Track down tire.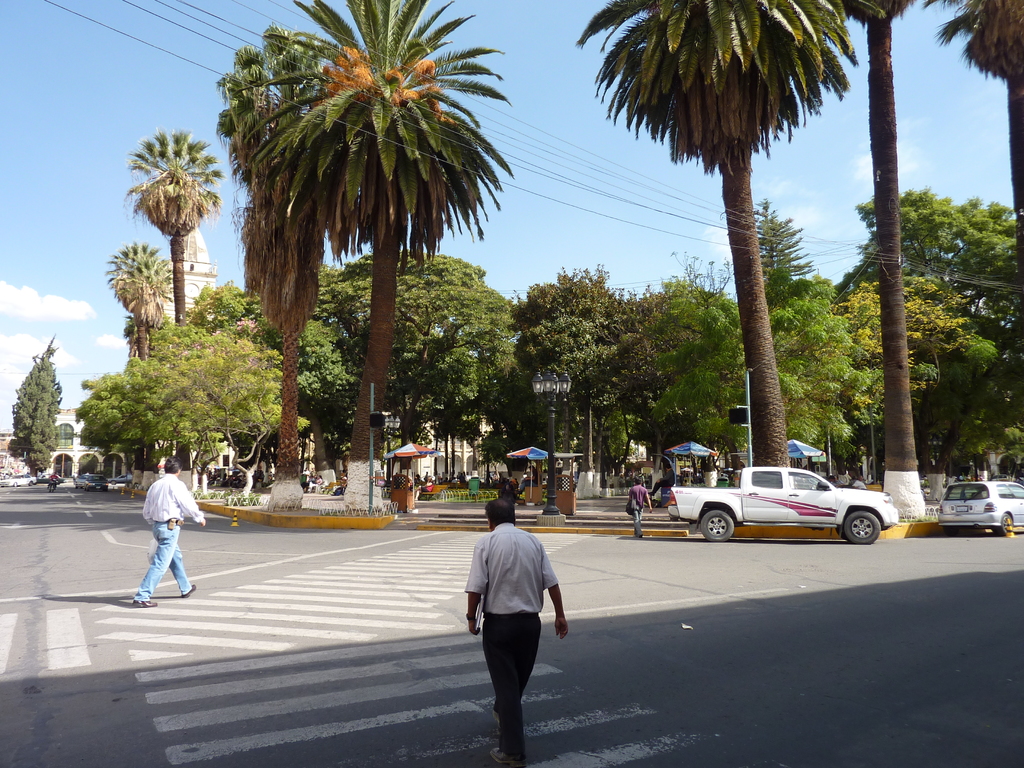
Tracked to region(47, 486, 58, 493).
